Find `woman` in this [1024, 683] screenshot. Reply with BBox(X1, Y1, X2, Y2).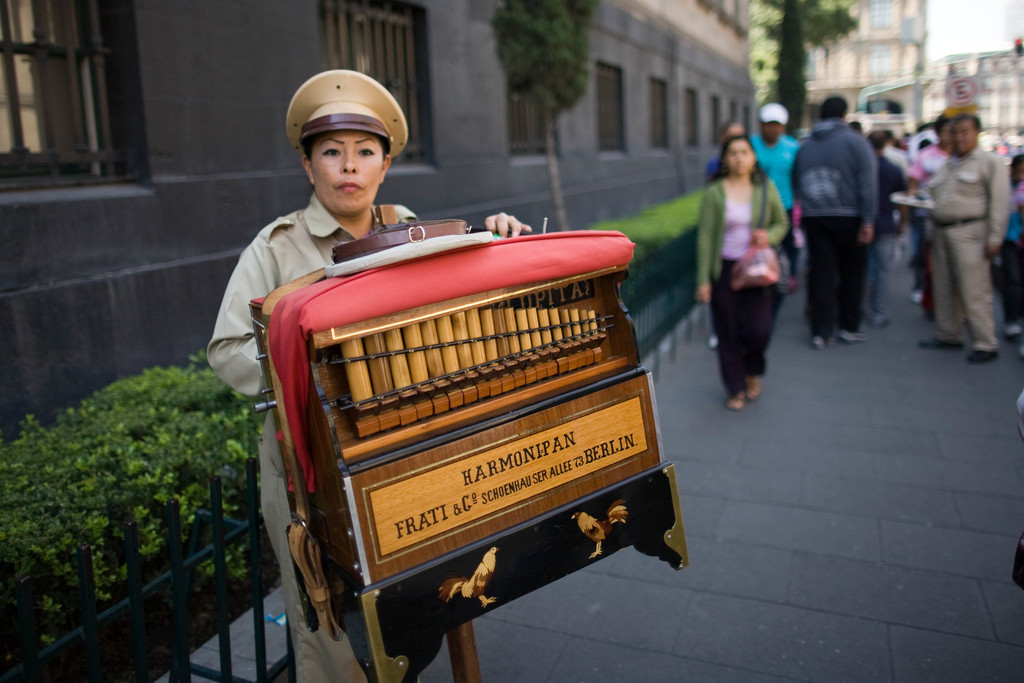
BBox(207, 67, 531, 682).
